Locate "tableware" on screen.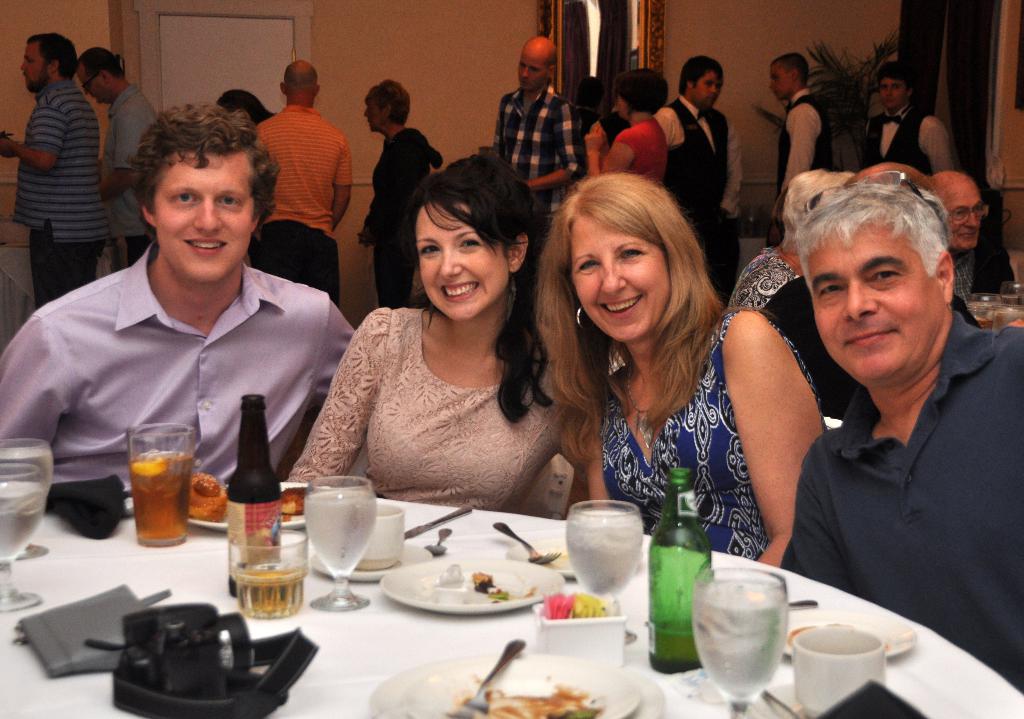
On screen at x1=447 y1=631 x2=525 y2=718.
